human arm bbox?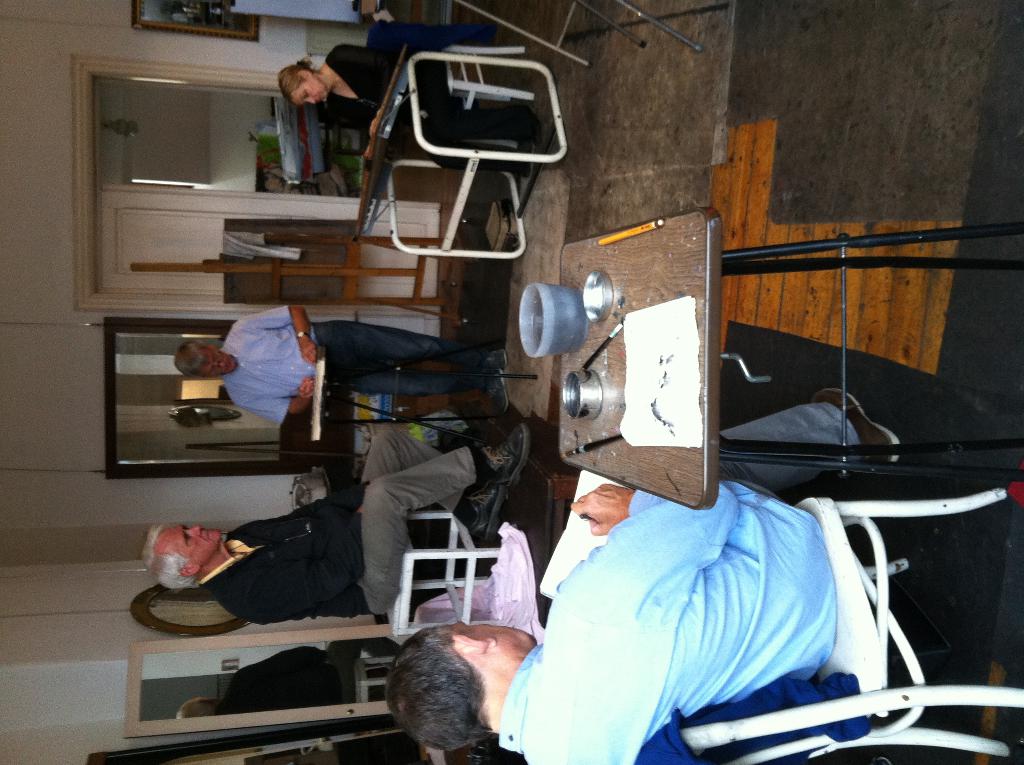
<bbox>214, 503, 367, 626</bbox>
